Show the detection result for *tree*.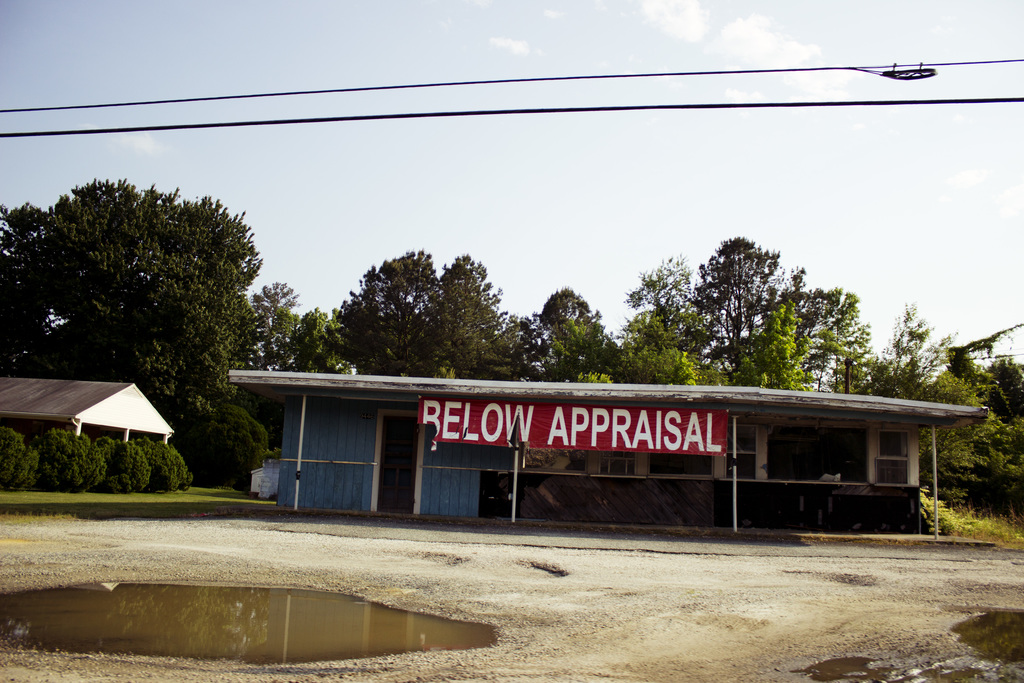
<region>593, 309, 700, 387</region>.
